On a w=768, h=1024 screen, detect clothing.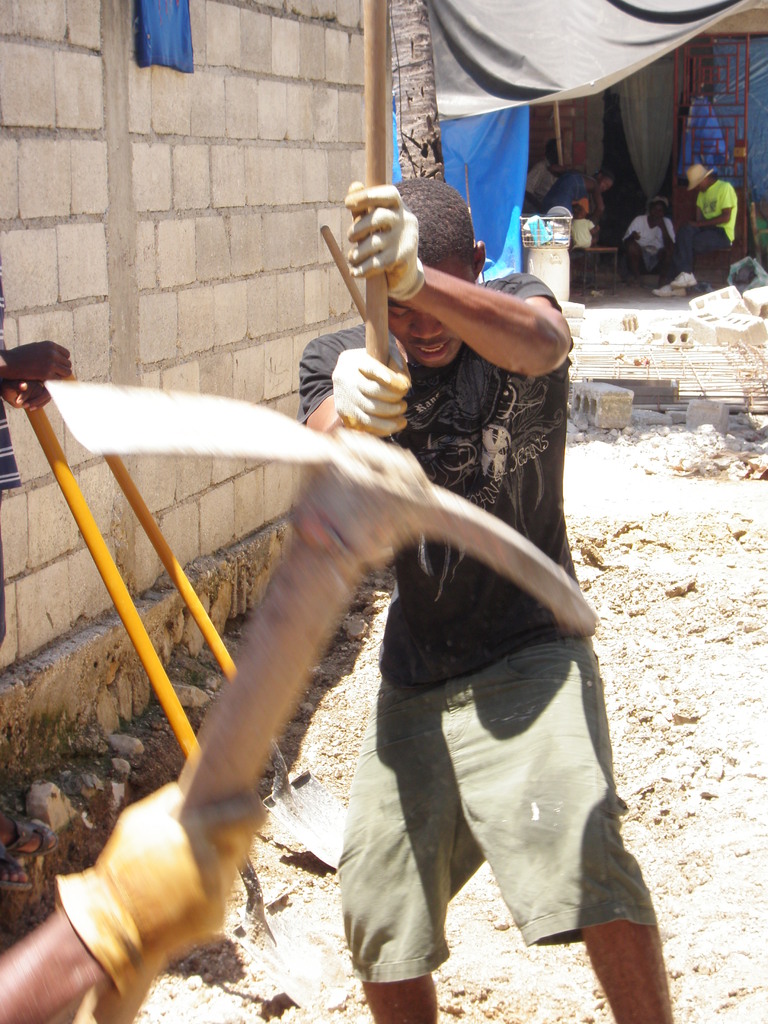
(x1=543, y1=170, x2=587, y2=225).
